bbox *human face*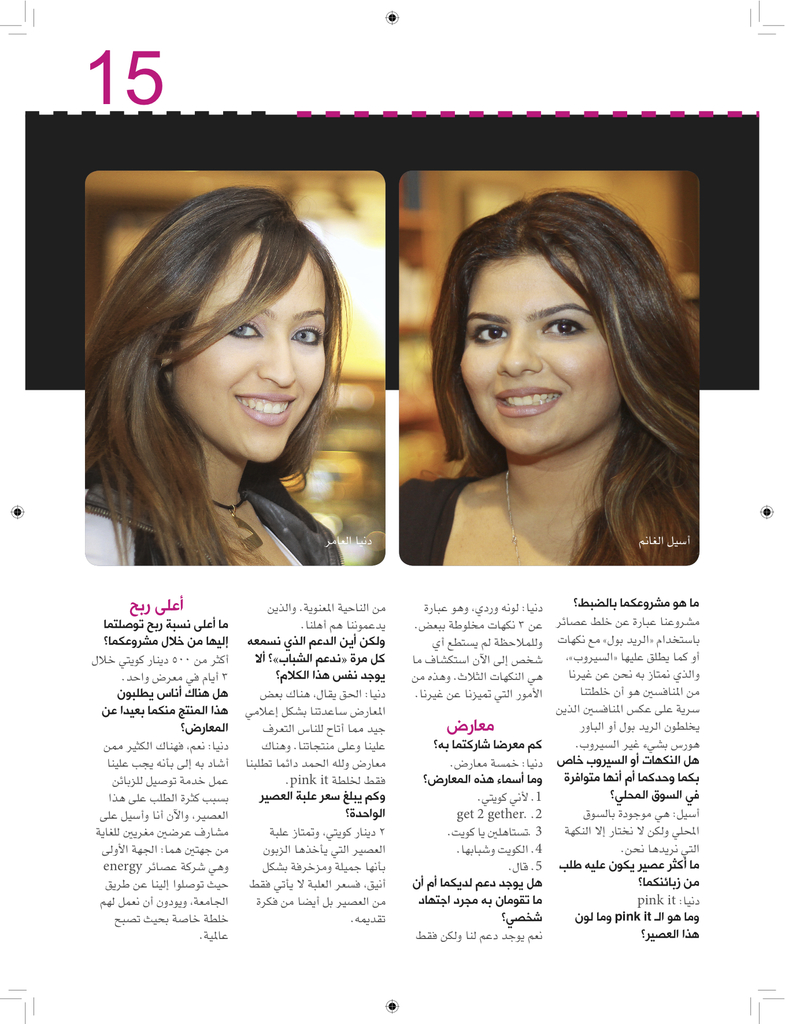
<bbox>174, 252, 328, 459</bbox>
